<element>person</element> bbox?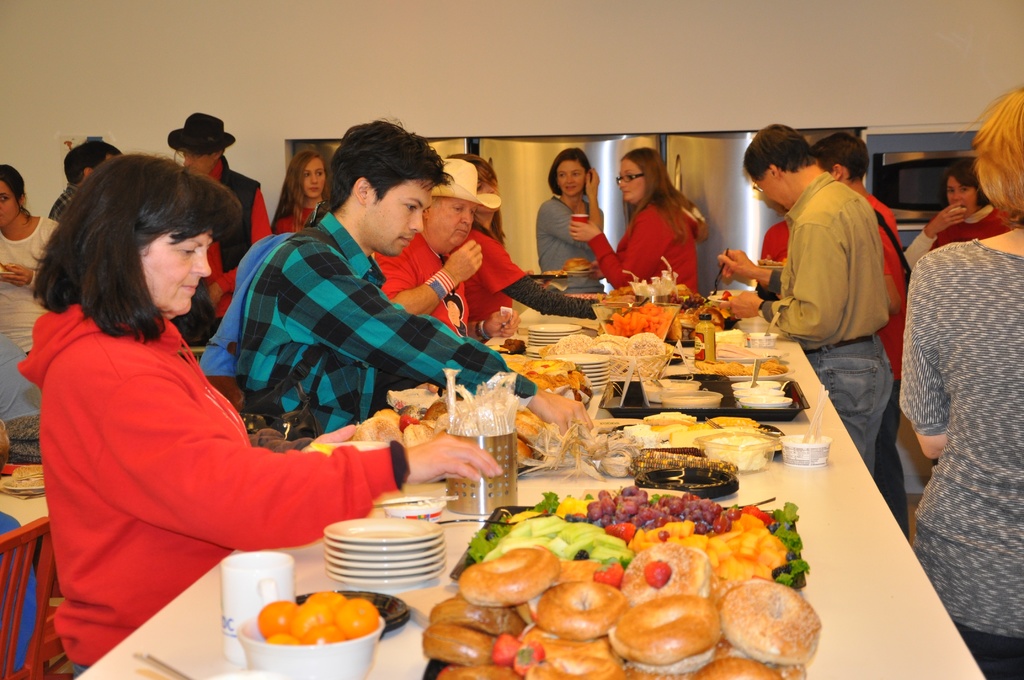
Rect(812, 130, 900, 353)
